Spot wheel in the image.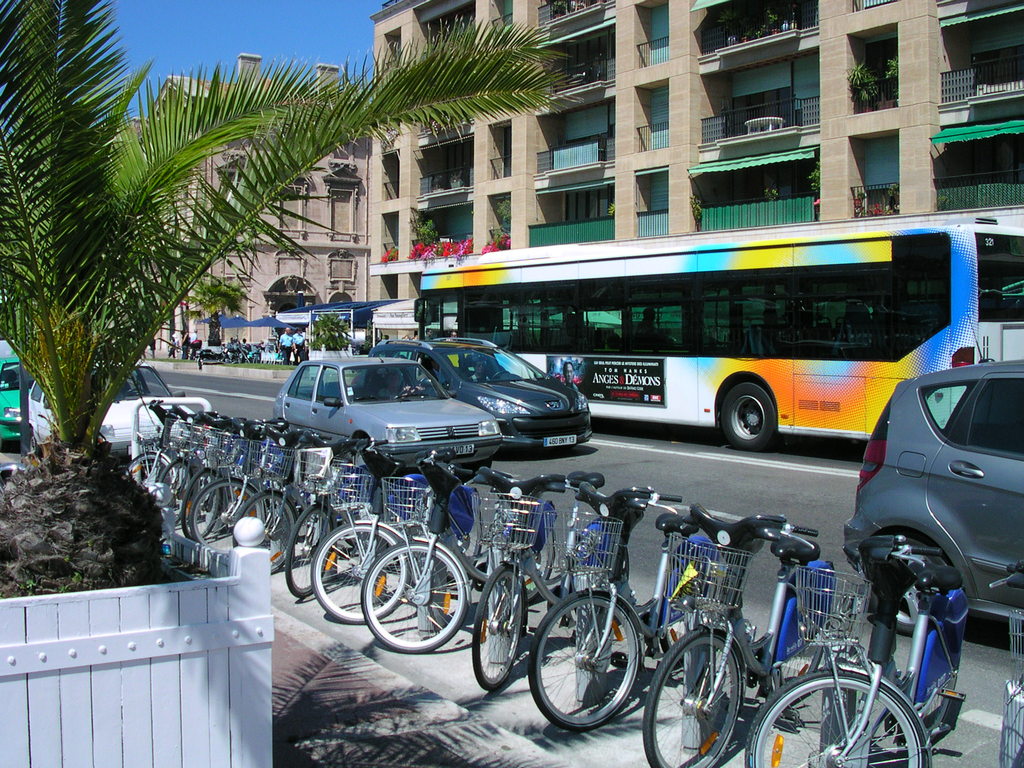
wheel found at [472, 562, 525, 693].
